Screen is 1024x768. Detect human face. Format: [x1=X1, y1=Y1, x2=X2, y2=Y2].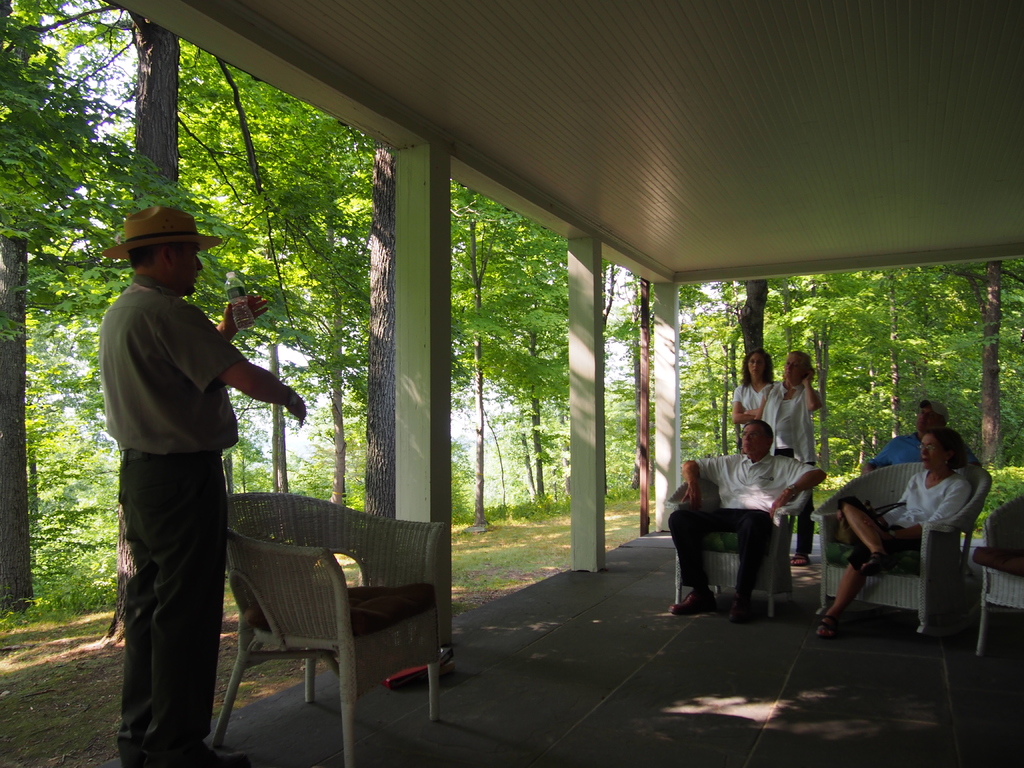
[x1=916, y1=406, x2=940, y2=433].
